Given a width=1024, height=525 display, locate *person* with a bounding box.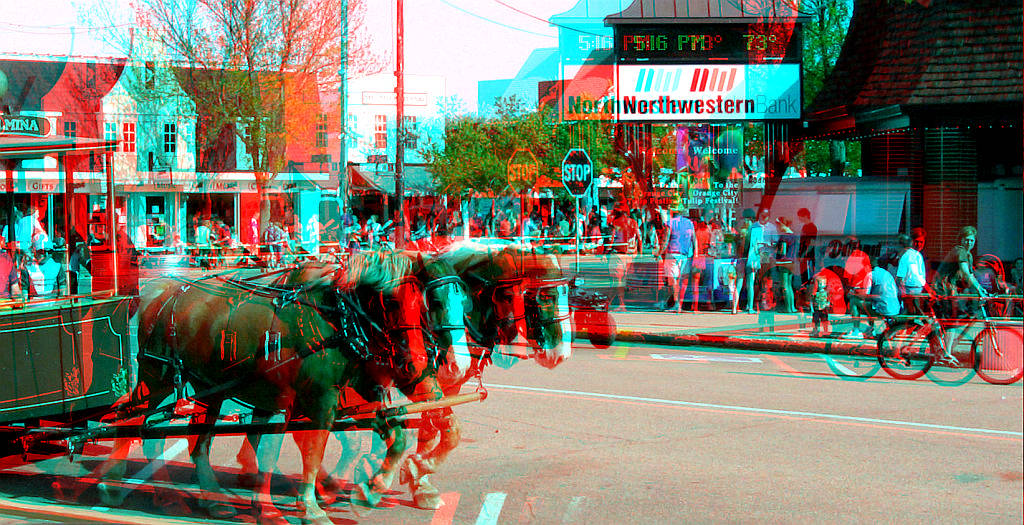
Located: left=775, top=217, right=796, bottom=313.
